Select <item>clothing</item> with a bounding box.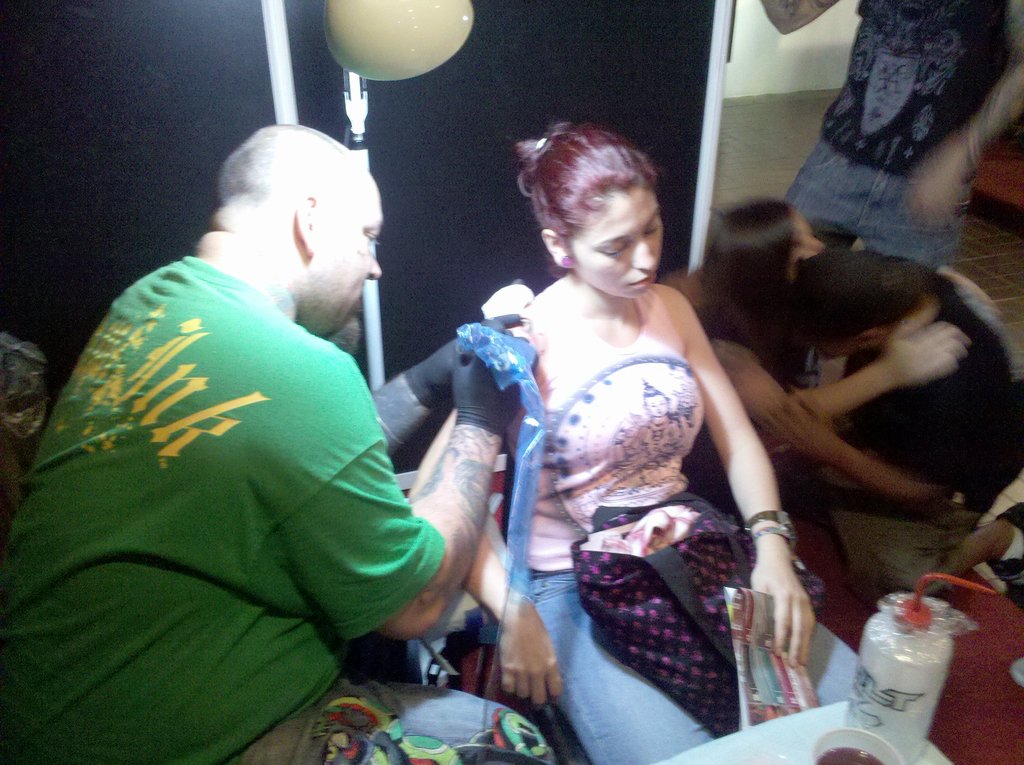
bbox=(510, 279, 956, 764).
